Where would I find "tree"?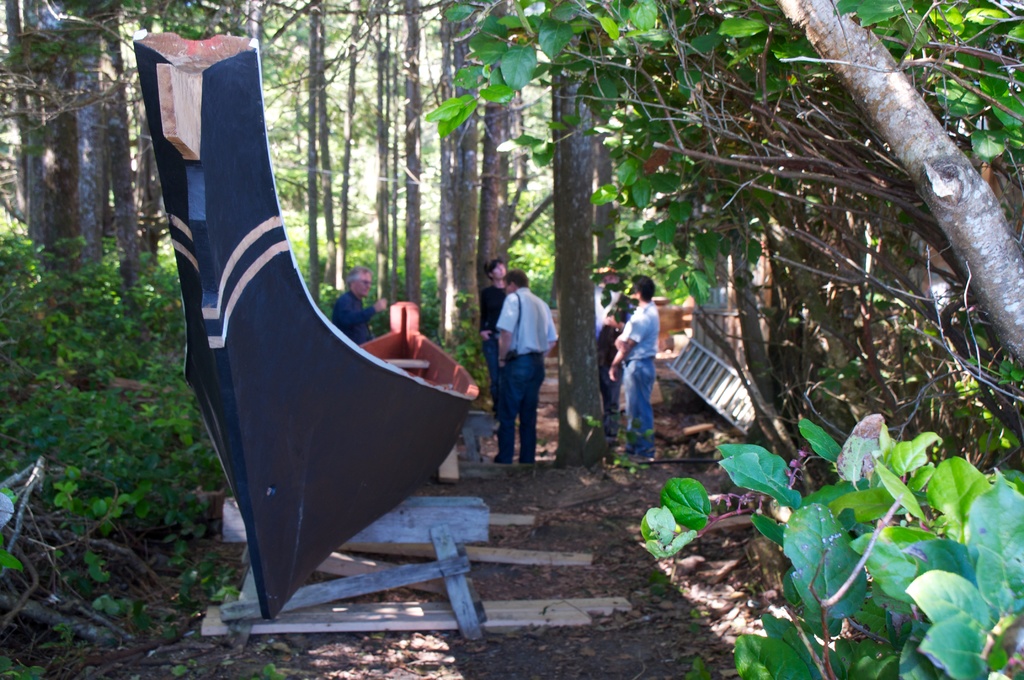
At crop(435, 0, 491, 365).
